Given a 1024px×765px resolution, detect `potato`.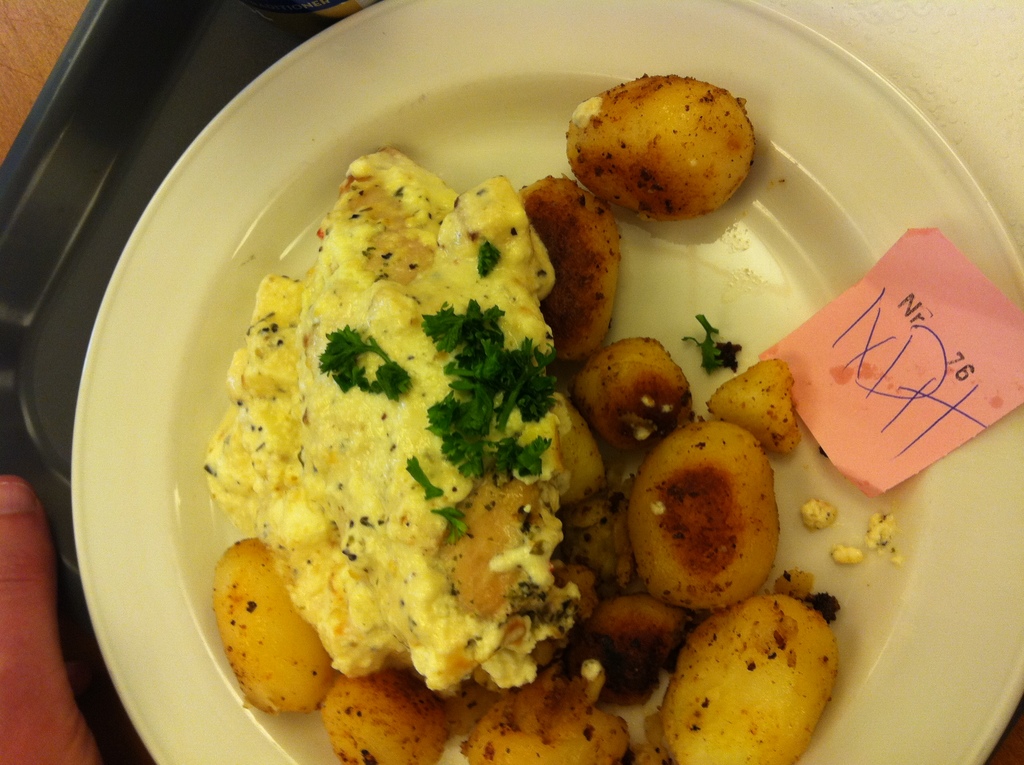
box(554, 68, 767, 209).
